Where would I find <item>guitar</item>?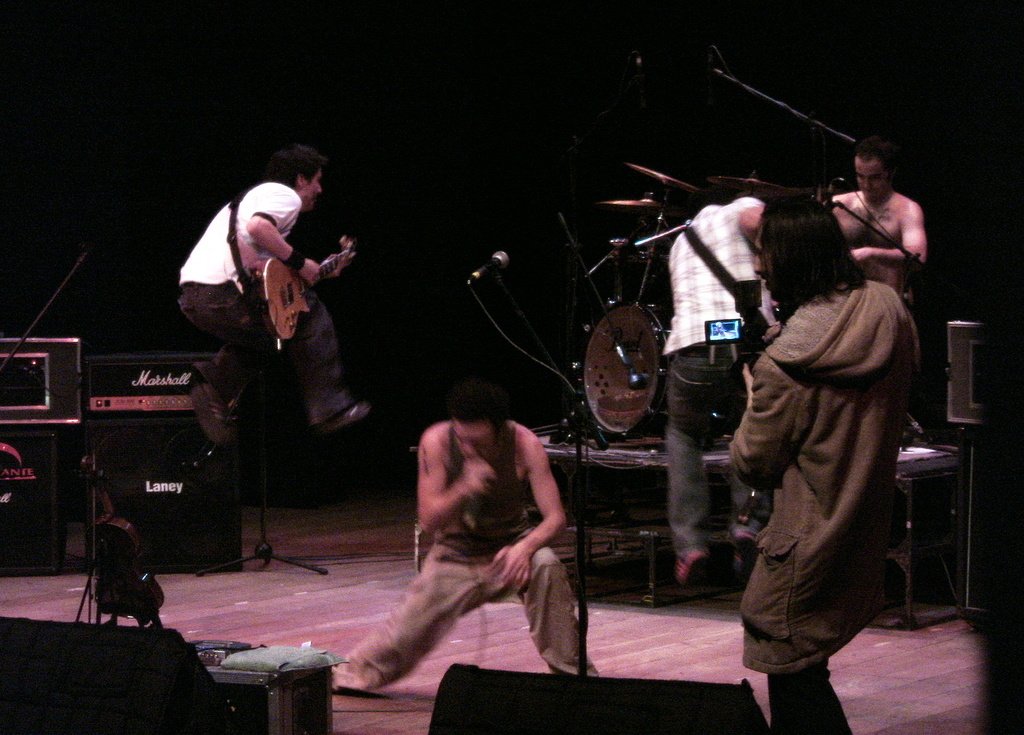
At 601,236,671,267.
